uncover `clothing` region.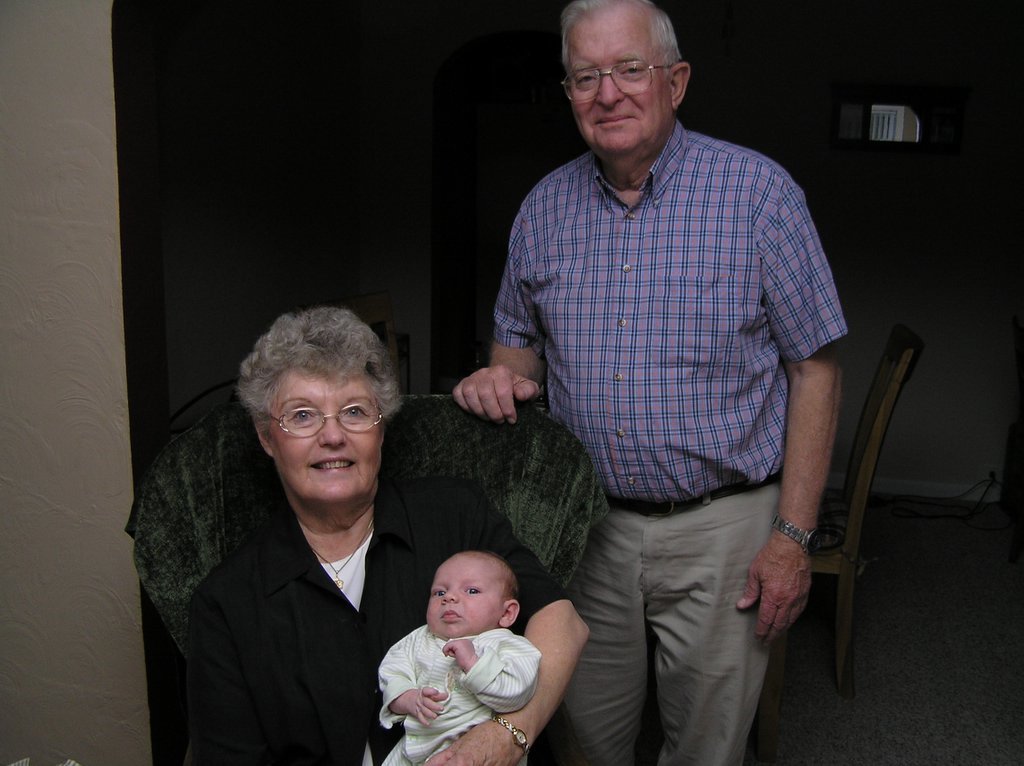
Uncovered: [183,453,545,761].
